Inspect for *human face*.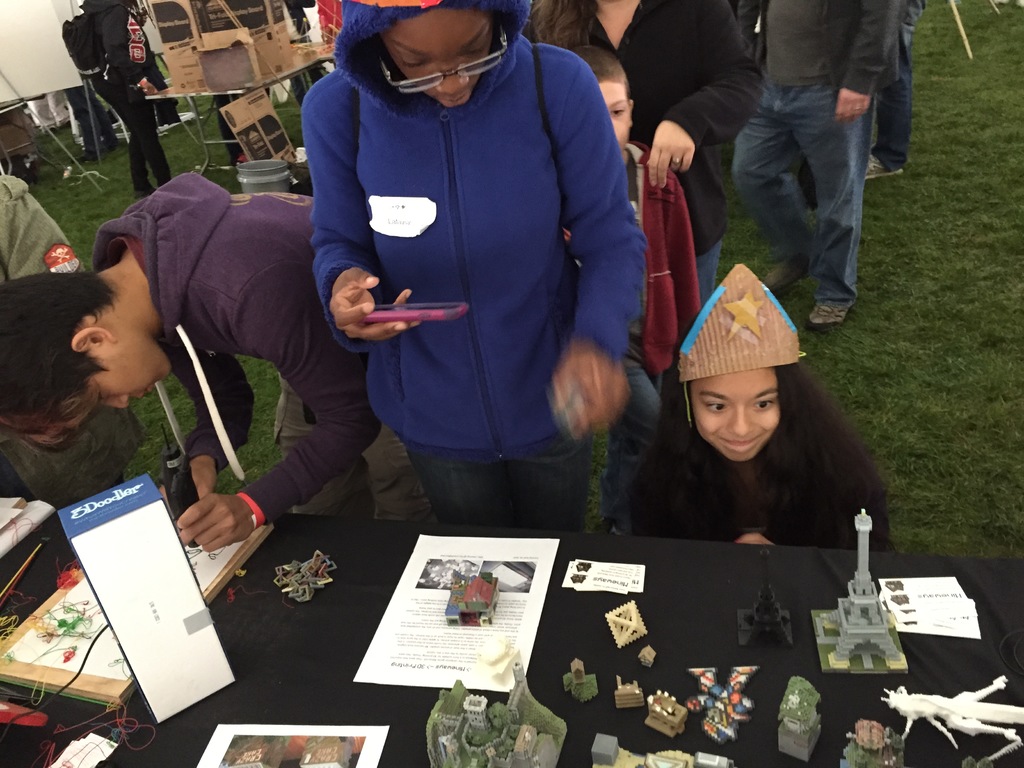
Inspection: (694,364,783,462).
